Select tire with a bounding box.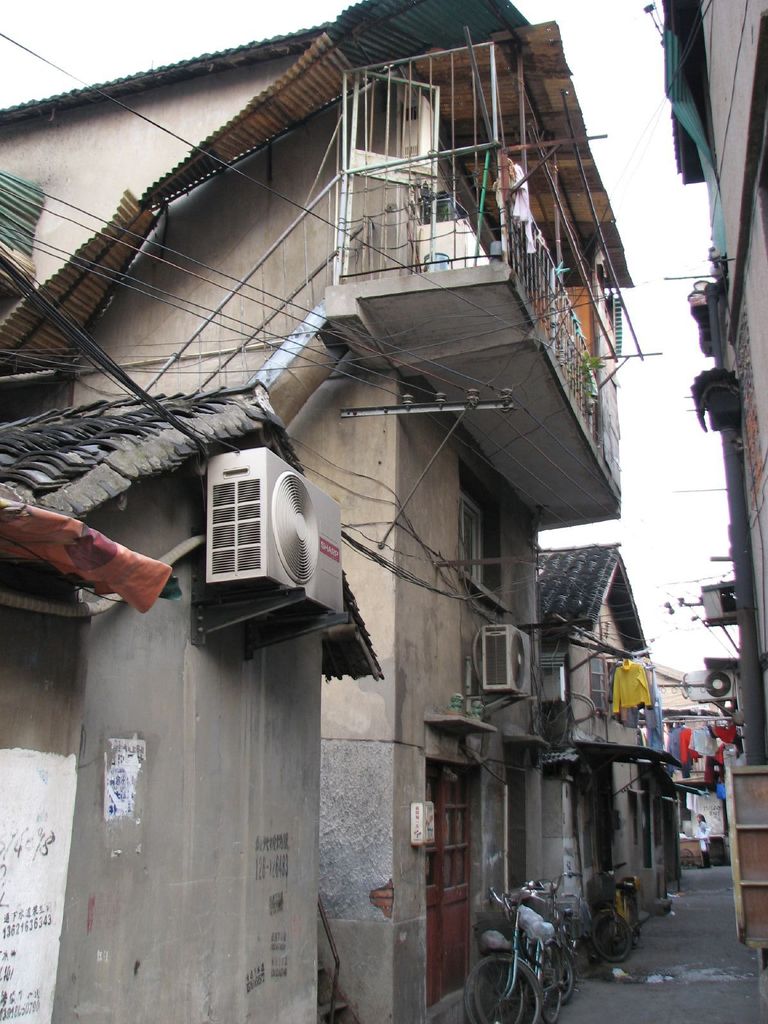
region(492, 946, 564, 1023).
